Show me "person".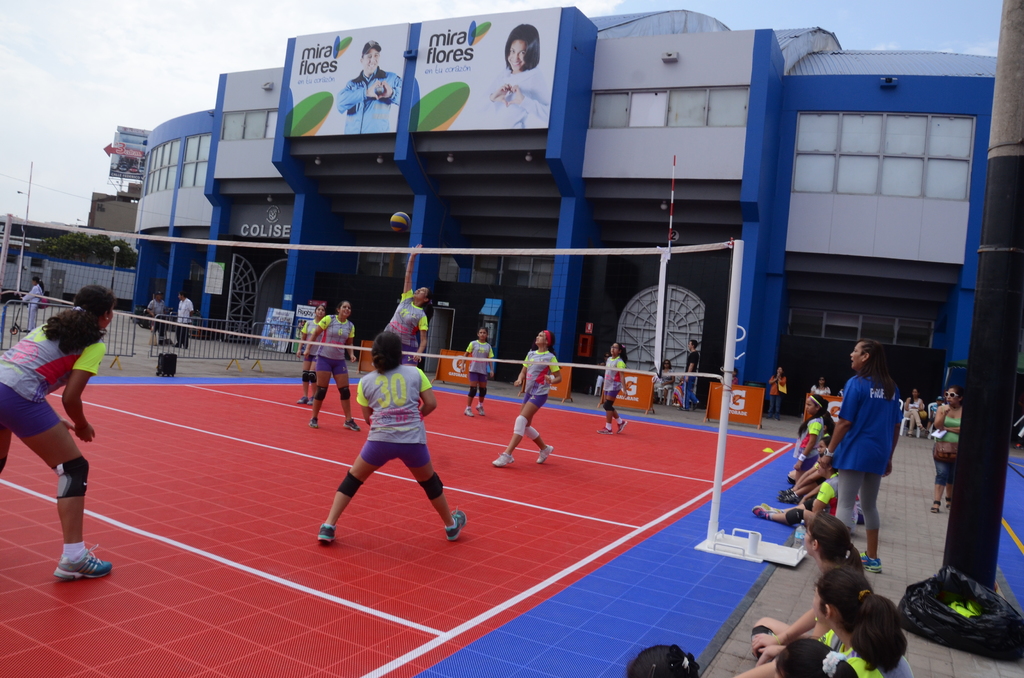
"person" is here: box=[746, 512, 856, 645].
